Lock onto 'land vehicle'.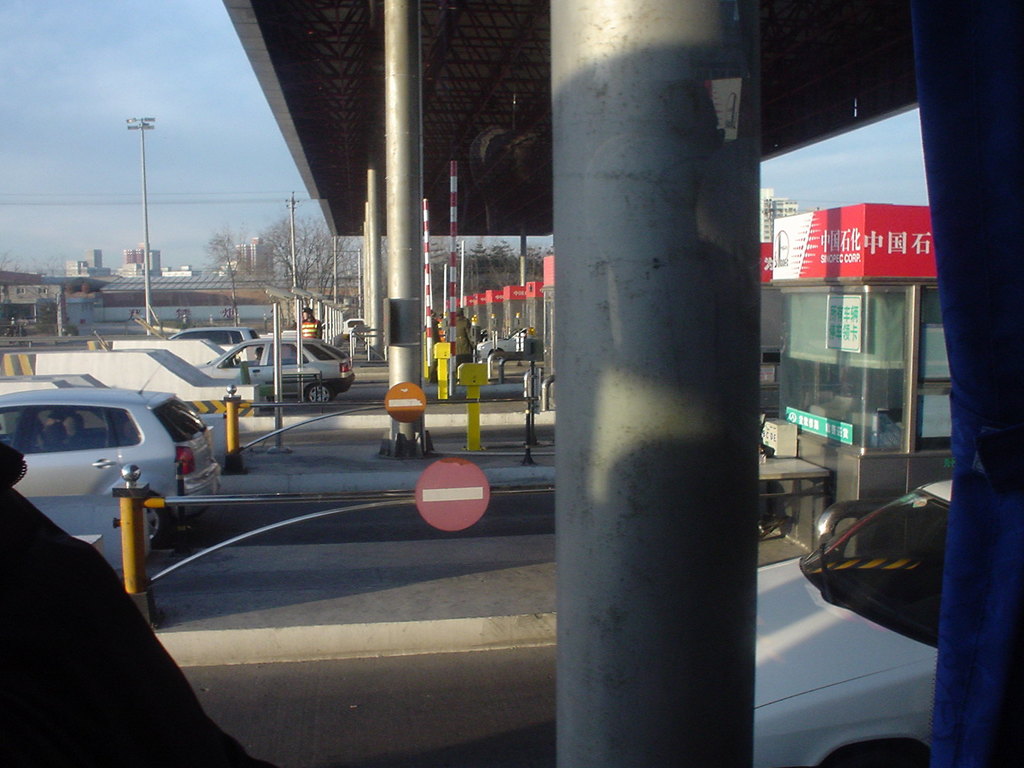
Locked: {"left": 756, "top": 480, "right": 953, "bottom": 767}.
